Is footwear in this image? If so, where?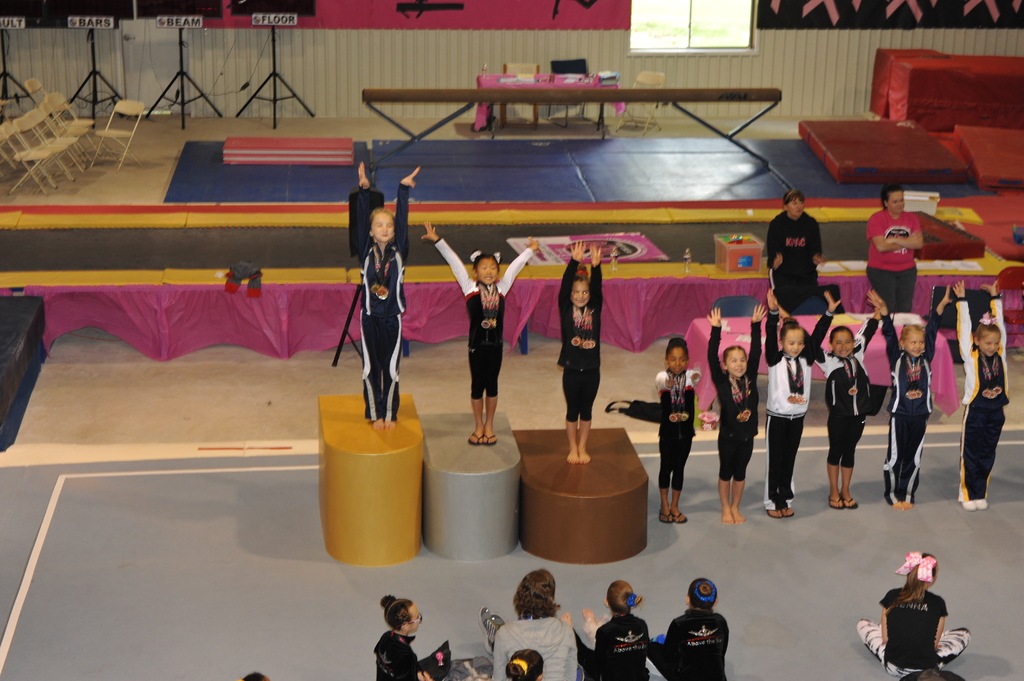
Yes, at locate(463, 422, 476, 442).
